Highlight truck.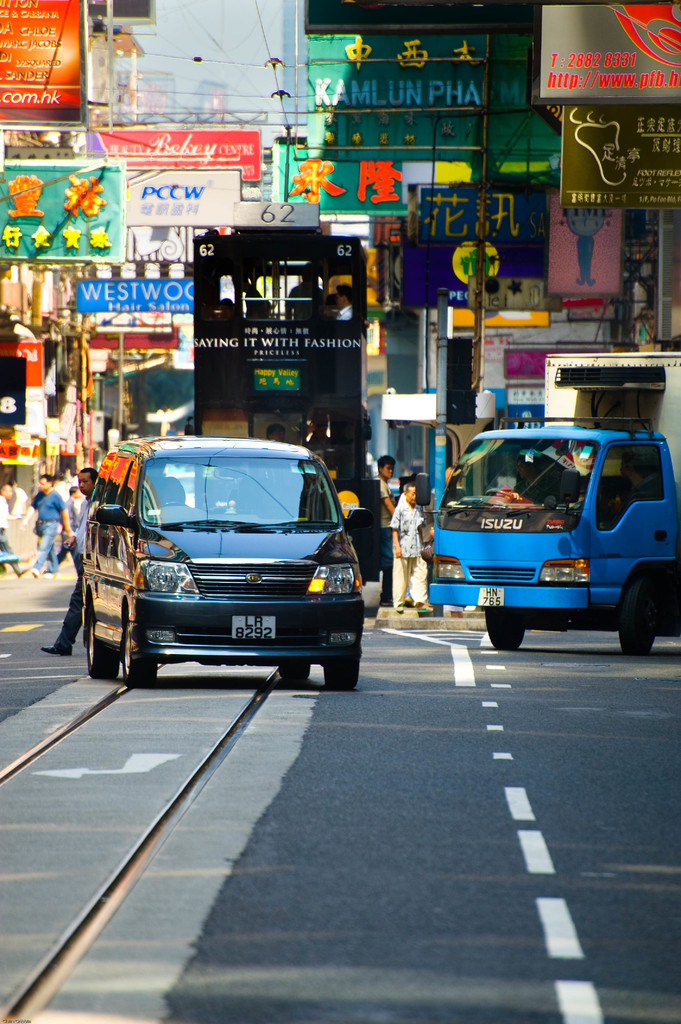
Highlighted region: (415, 420, 668, 652).
